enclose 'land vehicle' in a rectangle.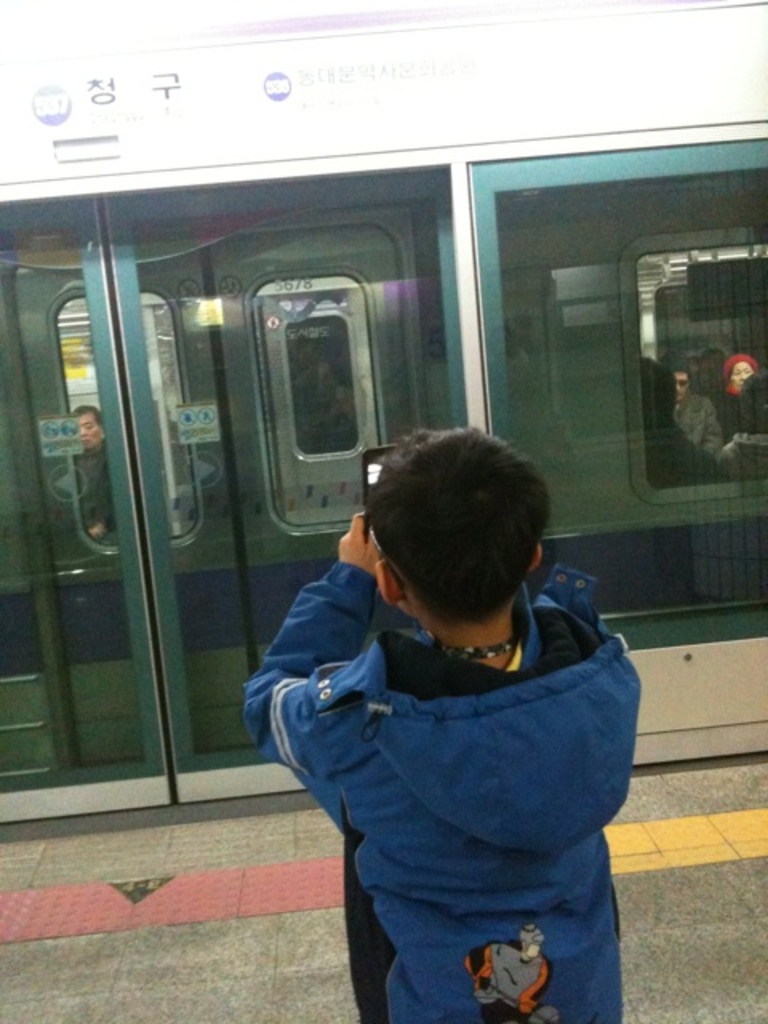
[x1=0, y1=0, x2=766, y2=824].
